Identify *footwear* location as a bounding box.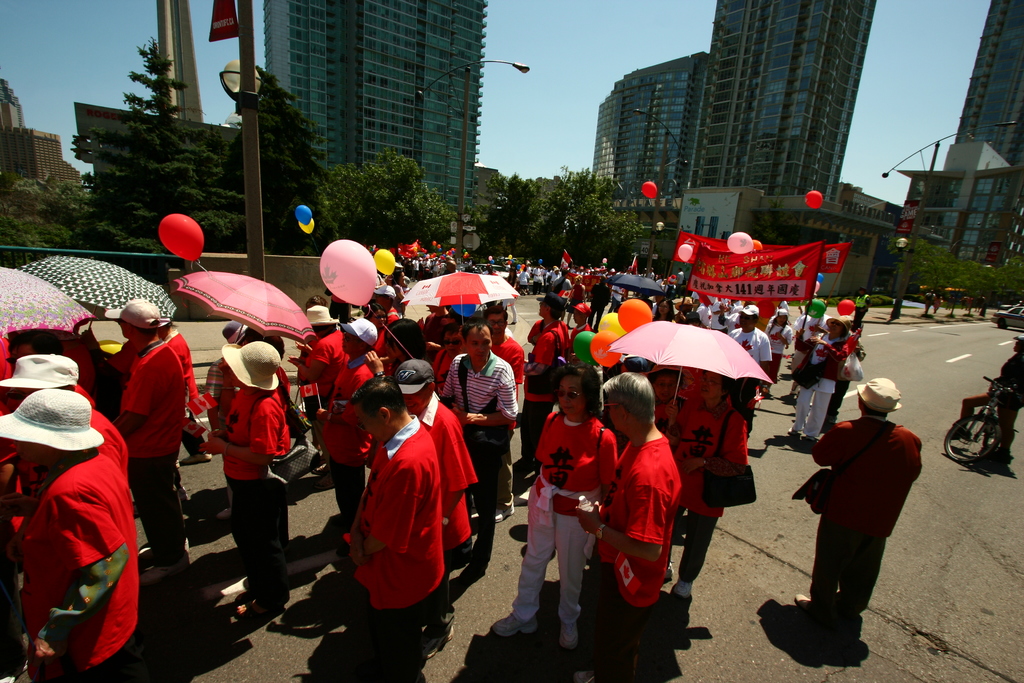
788,427,796,433.
